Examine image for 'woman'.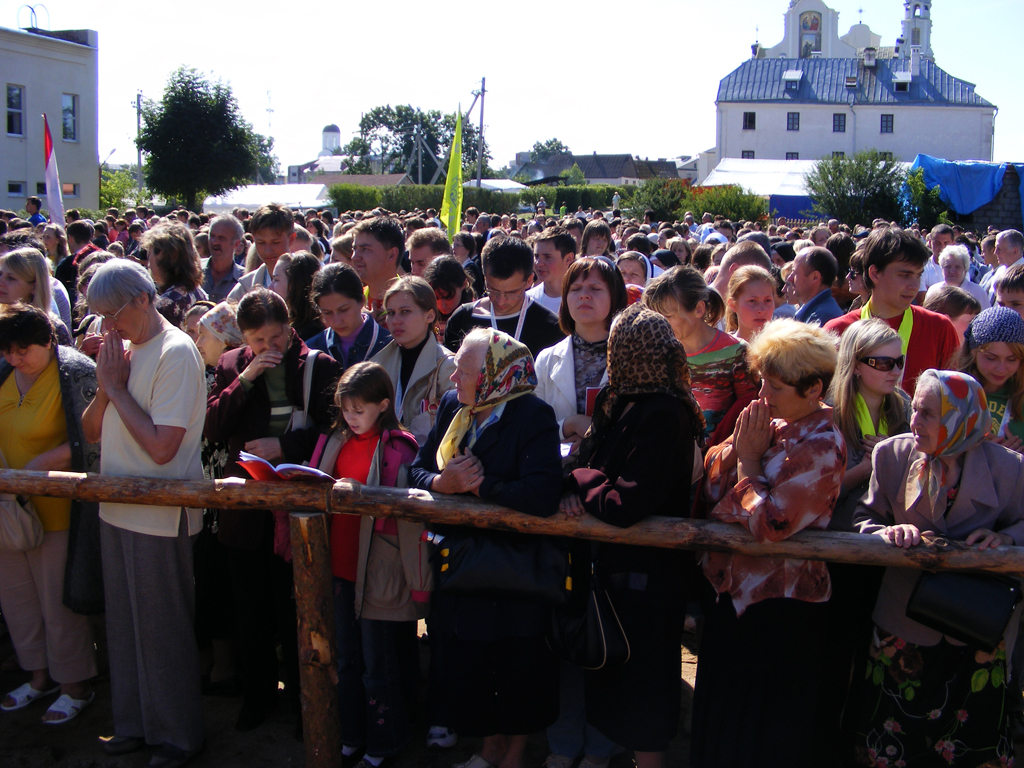
Examination result: [left=0, top=243, right=62, bottom=324].
